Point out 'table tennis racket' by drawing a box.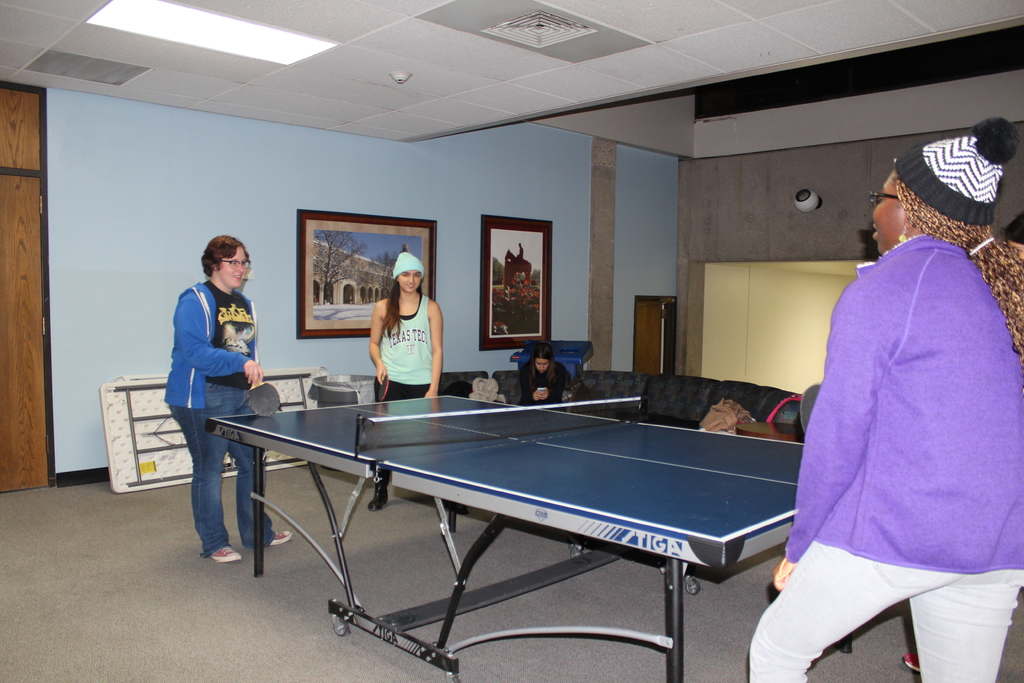
[376,377,392,404].
